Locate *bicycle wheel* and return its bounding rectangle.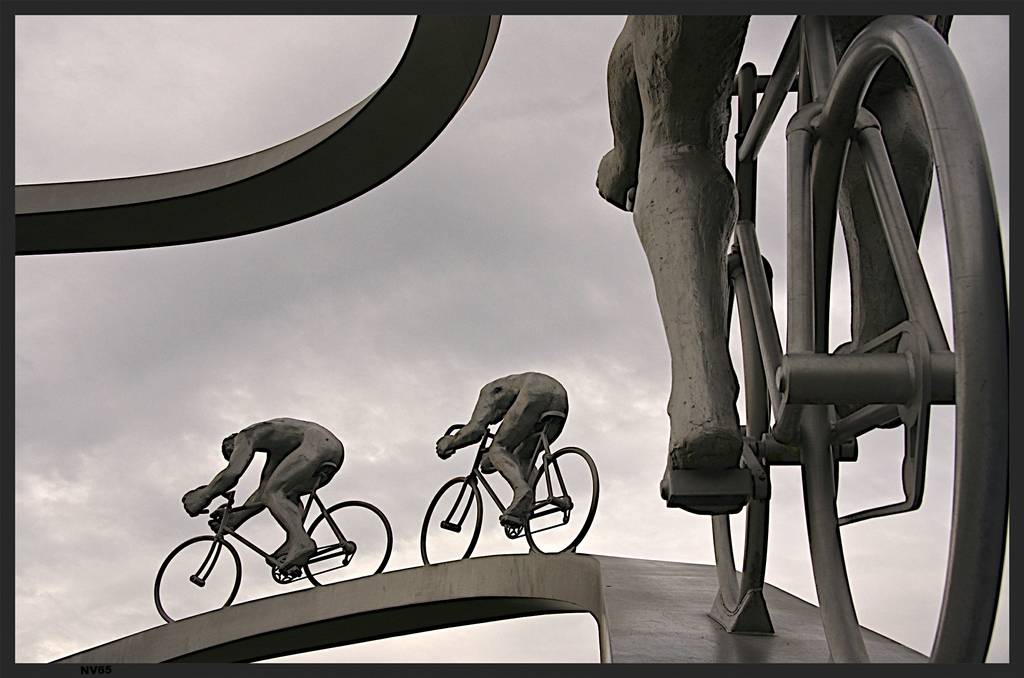
{"x1": 157, "y1": 535, "x2": 242, "y2": 619}.
